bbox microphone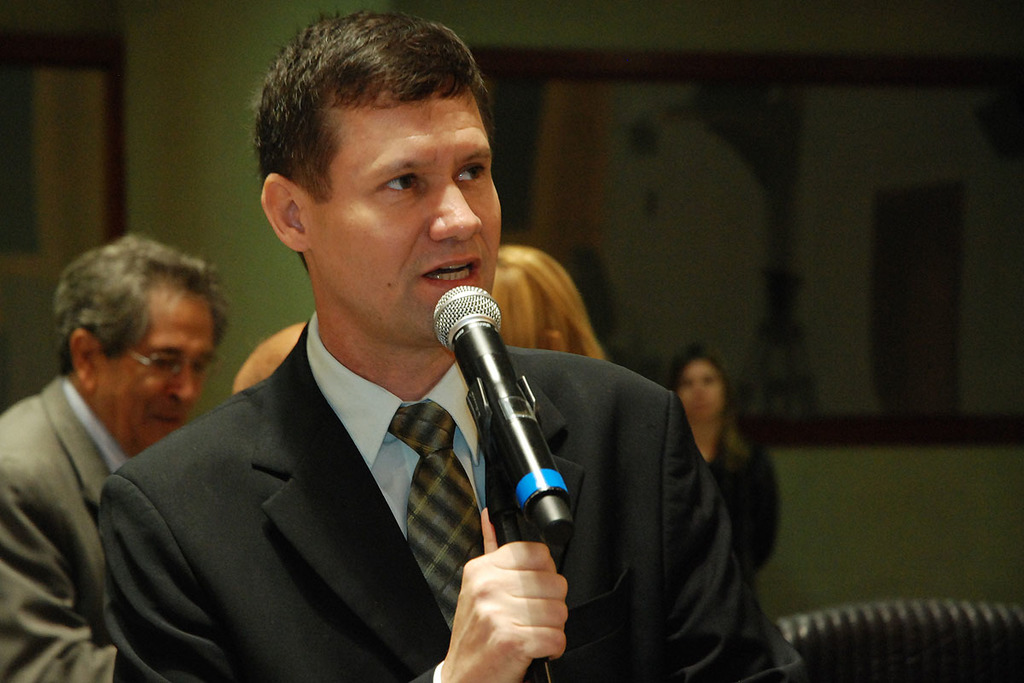
(x1=418, y1=282, x2=563, y2=546)
